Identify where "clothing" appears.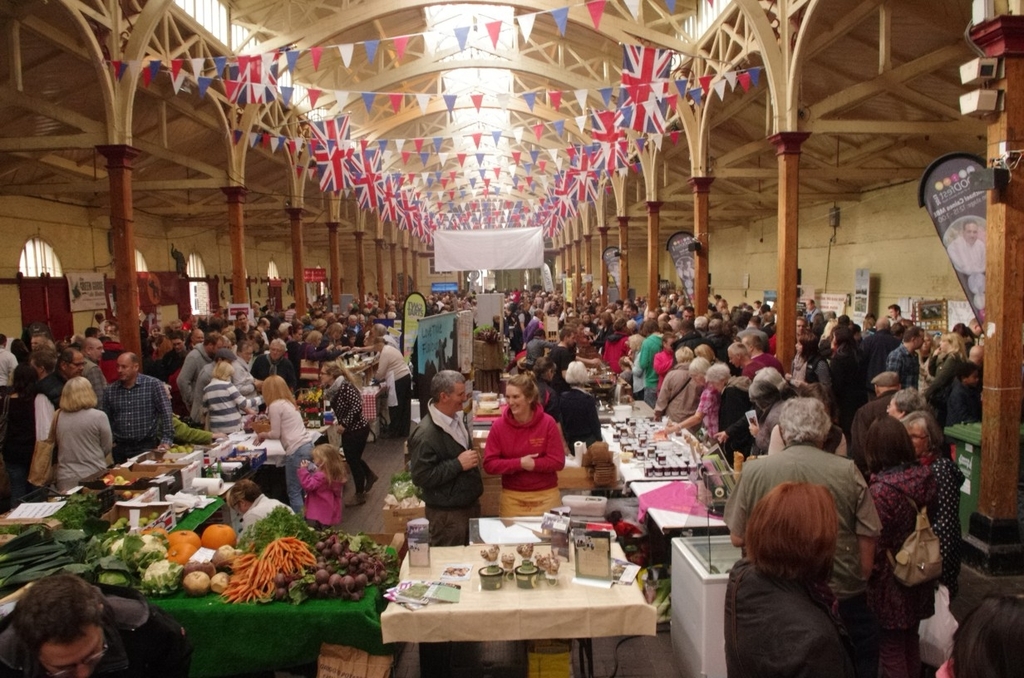
Appears at 407 400 485 546.
